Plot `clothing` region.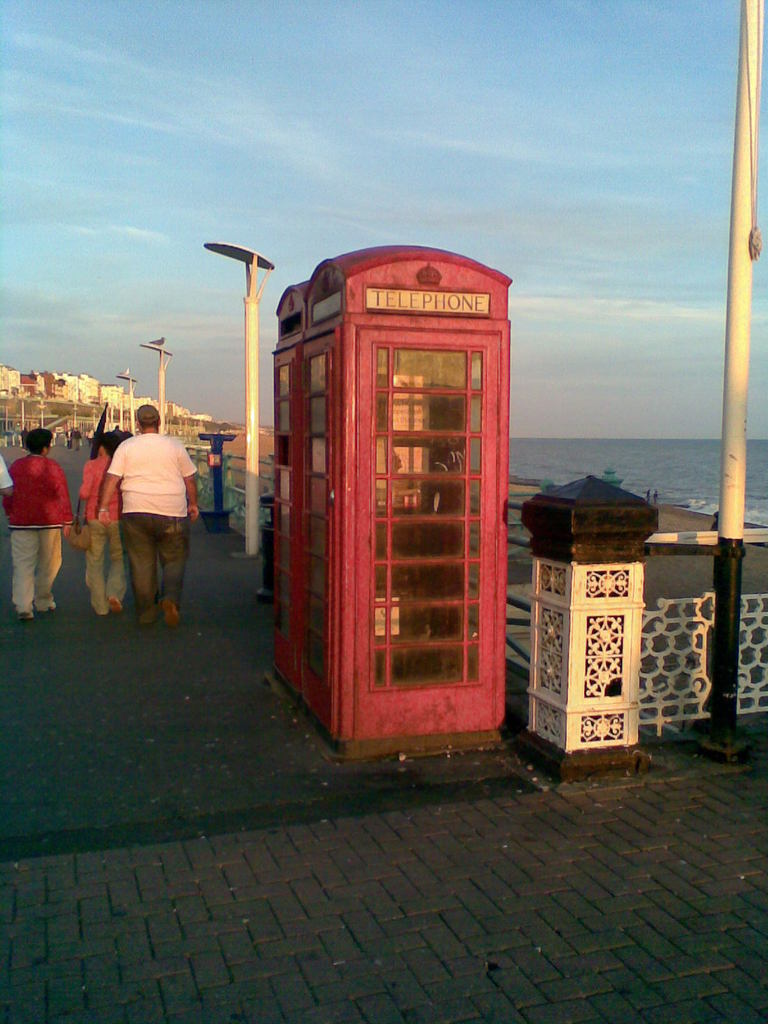
Plotted at (x1=86, y1=398, x2=196, y2=612).
